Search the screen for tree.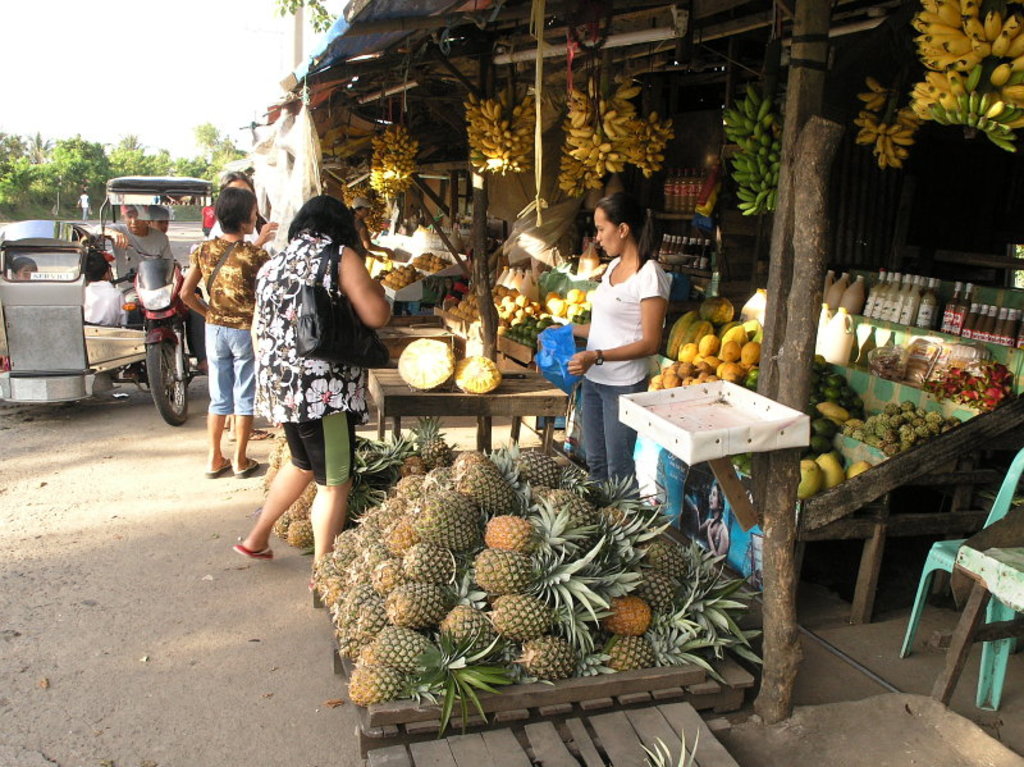
Found at (163,146,238,198).
